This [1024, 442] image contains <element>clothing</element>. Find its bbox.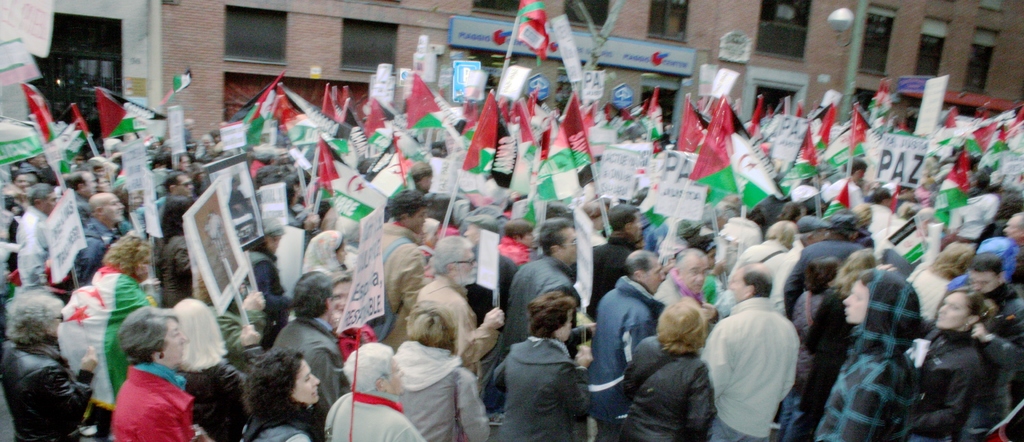
(left=111, top=356, right=196, bottom=441).
